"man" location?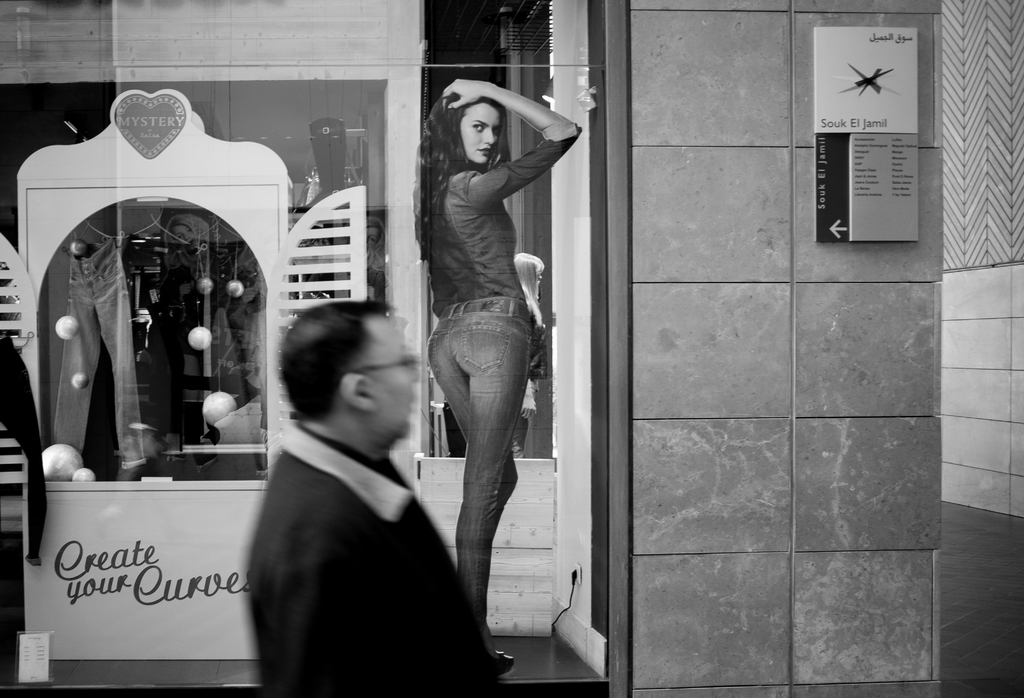
crop(198, 304, 481, 697)
